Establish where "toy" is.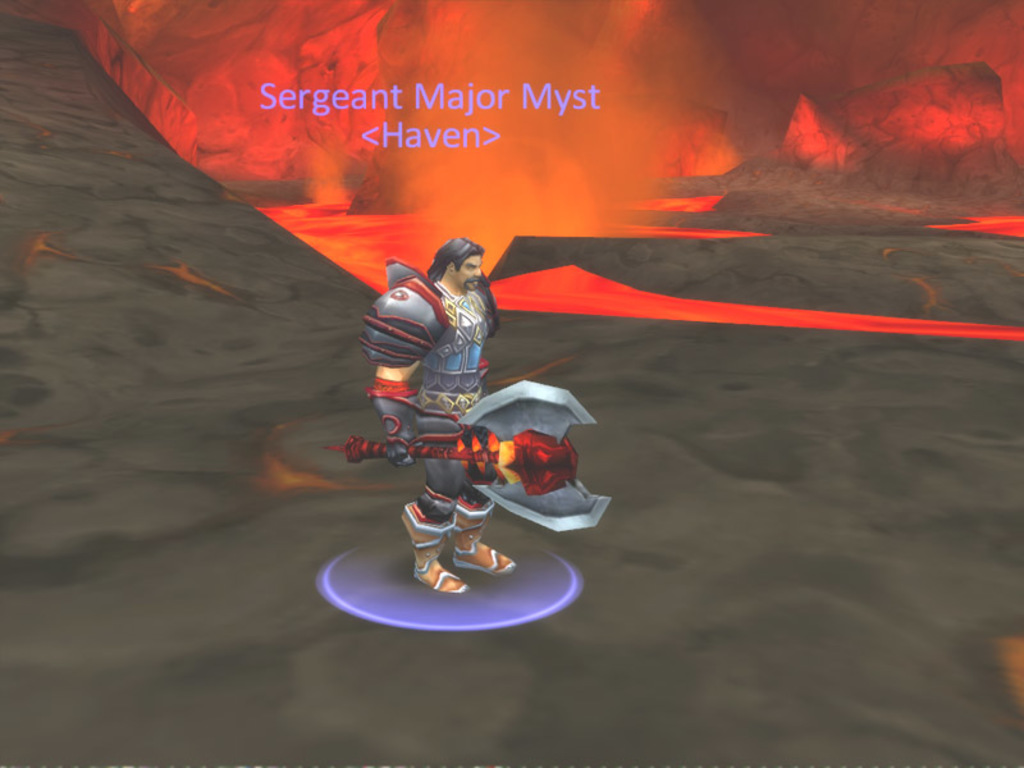
Established at 323/230/608/595.
